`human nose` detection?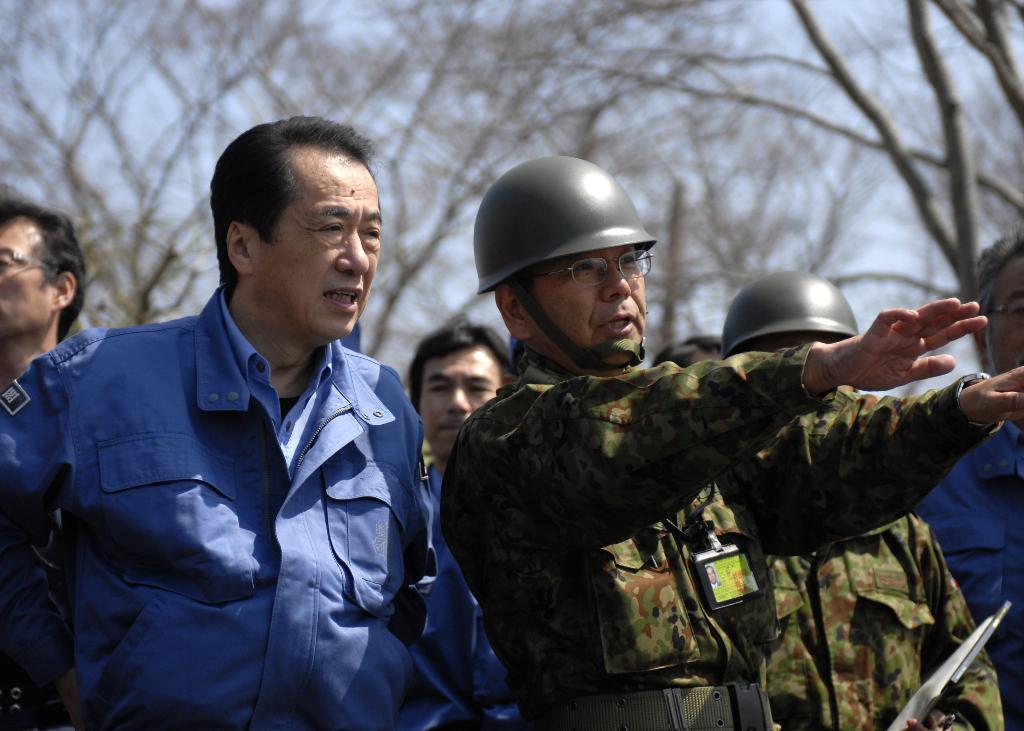
select_region(446, 383, 472, 412)
